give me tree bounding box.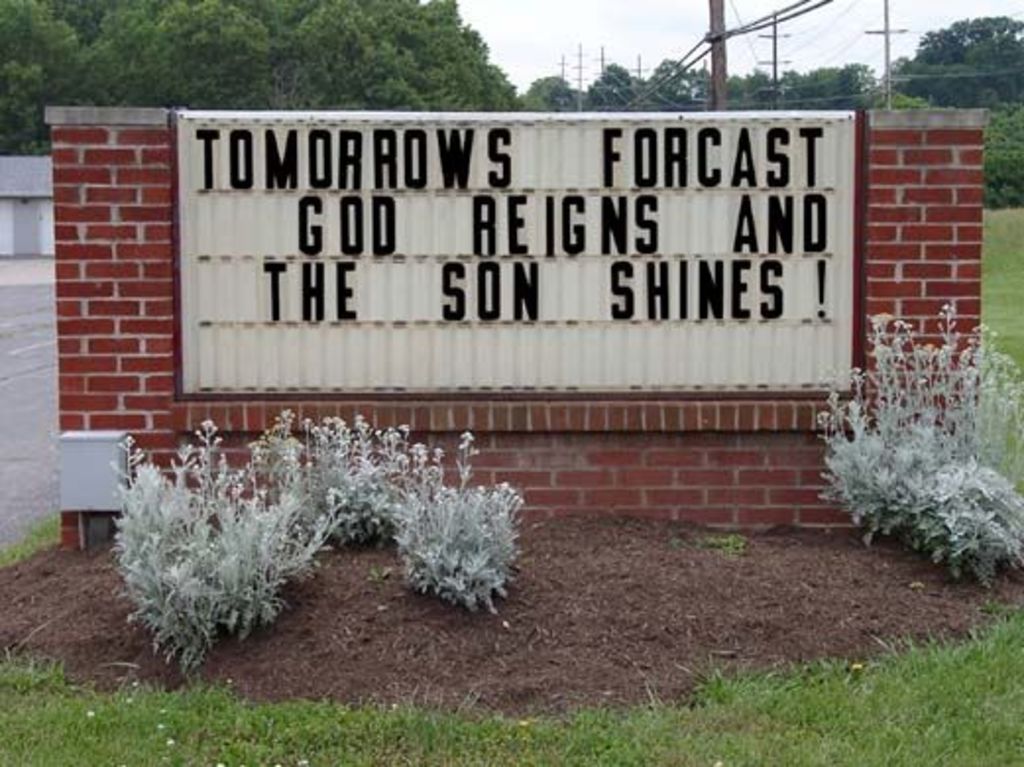
Rect(0, 0, 517, 175).
